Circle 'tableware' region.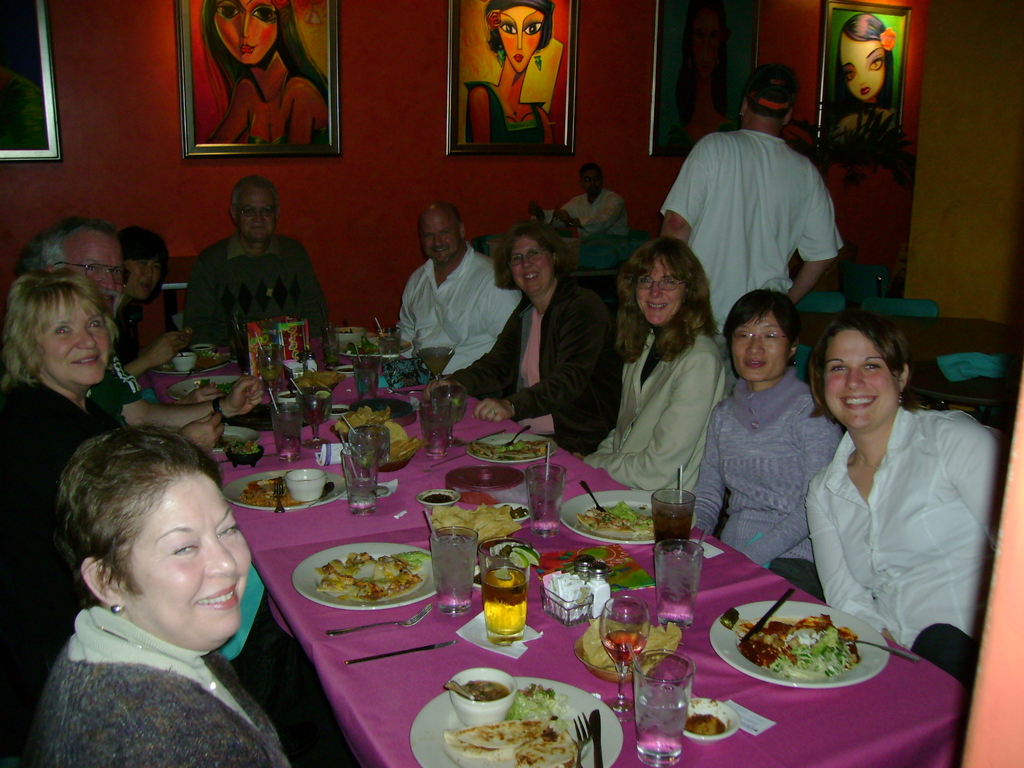
Region: BBox(526, 462, 566, 536).
